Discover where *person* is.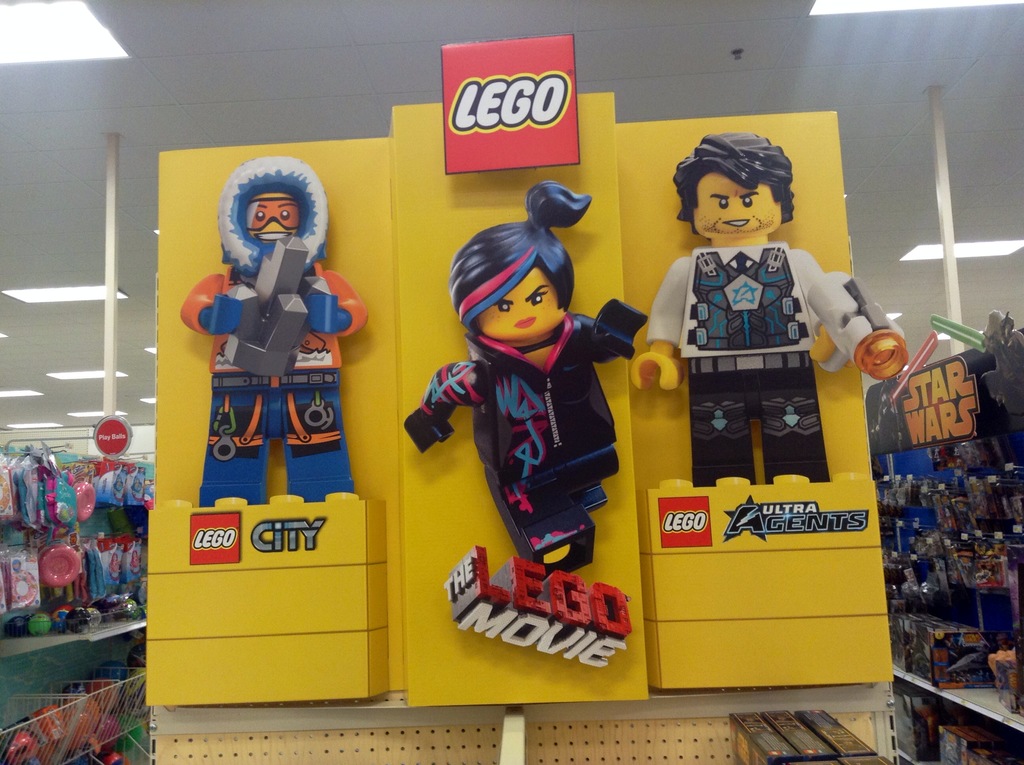
Discovered at [left=178, top=159, right=368, bottom=506].
